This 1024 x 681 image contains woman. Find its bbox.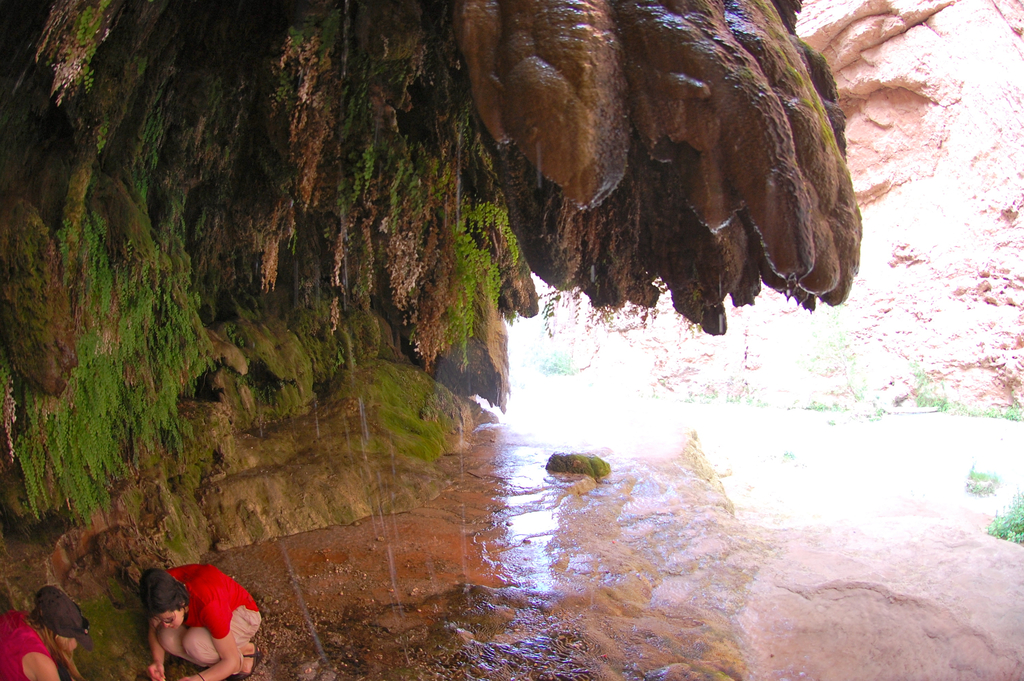
select_region(139, 564, 262, 680).
